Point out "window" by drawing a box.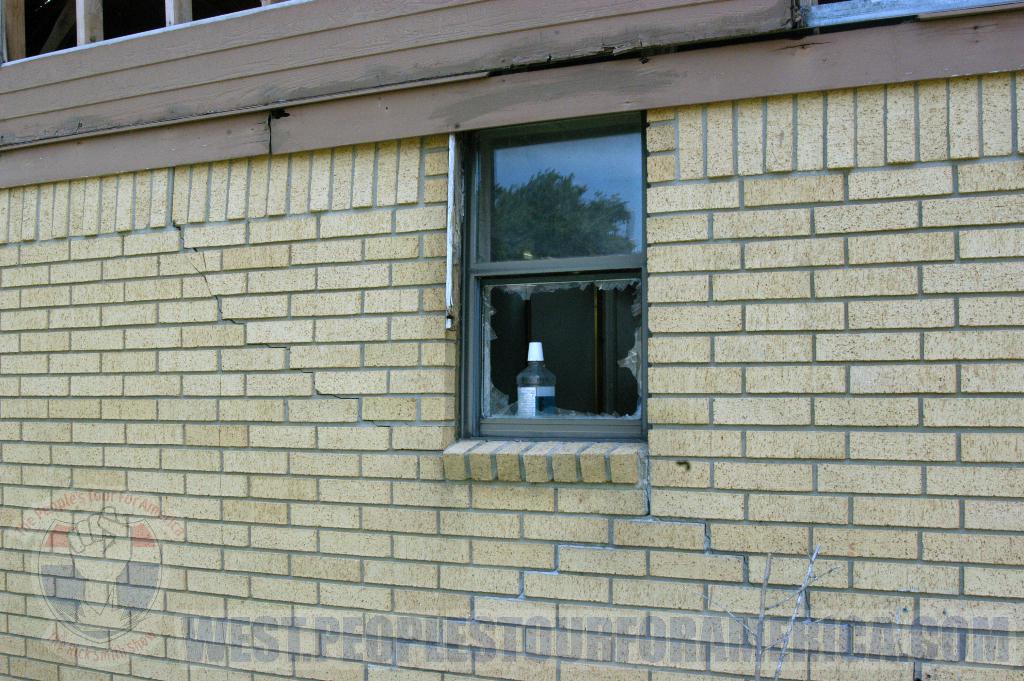
[x1=469, y1=107, x2=673, y2=453].
